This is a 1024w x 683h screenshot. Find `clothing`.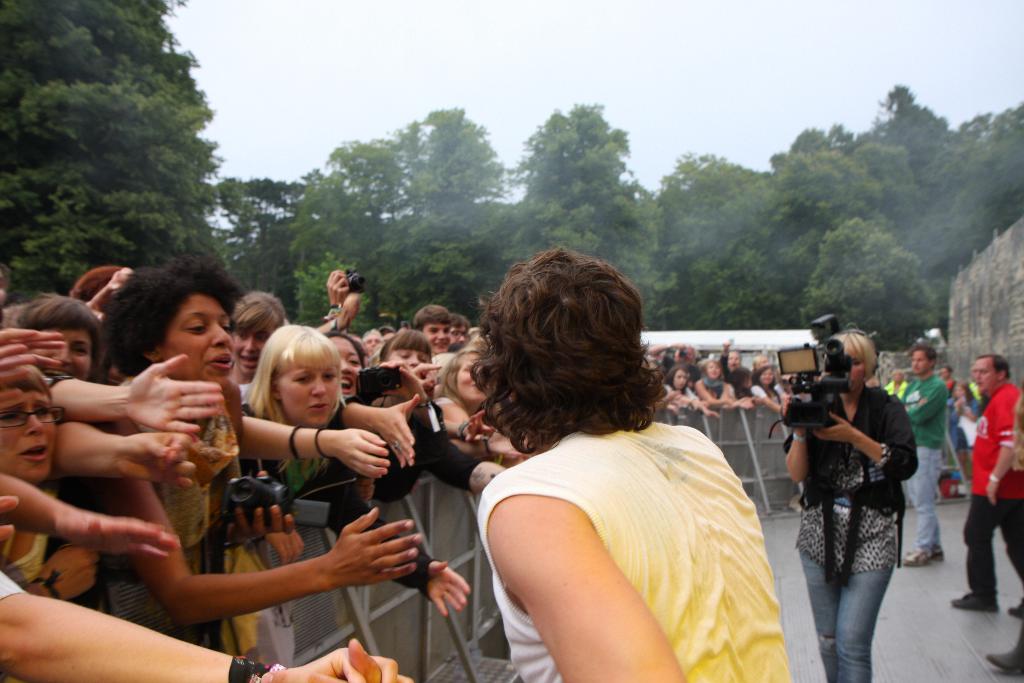
Bounding box: crop(745, 381, 779, 406).
